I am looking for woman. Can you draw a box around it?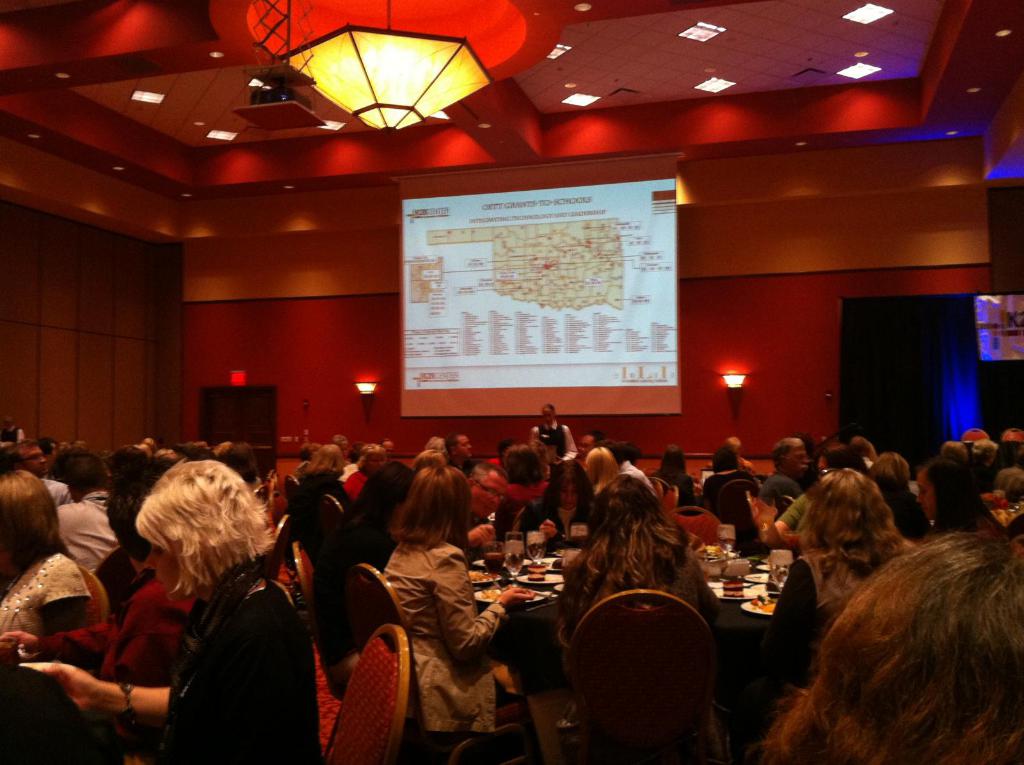
Sure, the bounding box is bbox(760, 527, 1023, 764).
